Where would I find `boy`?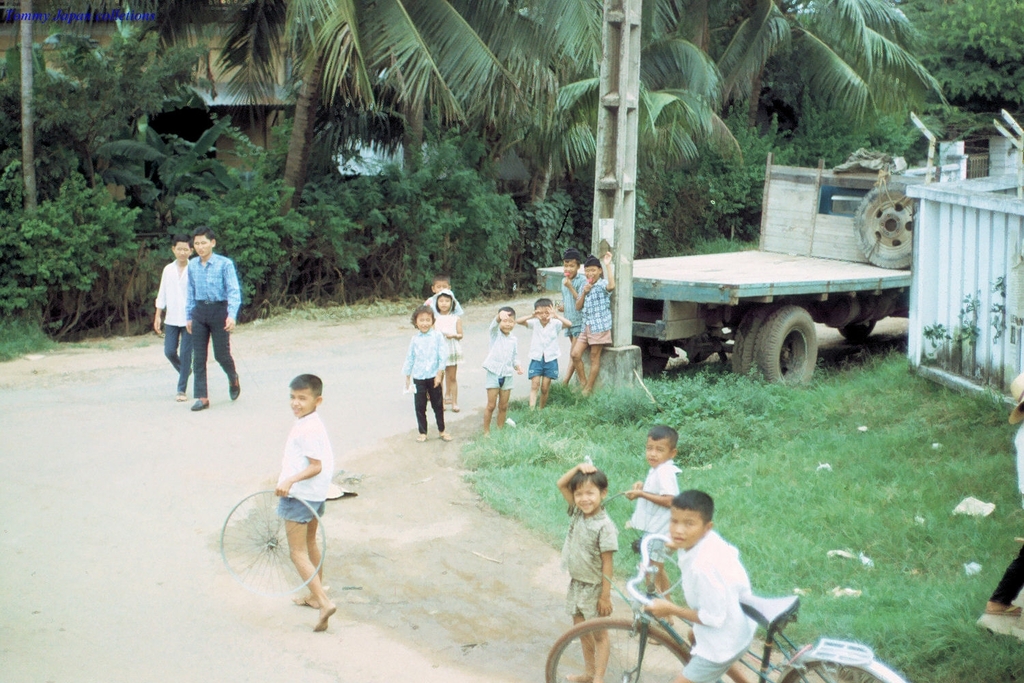
At [186,227,241,408].
